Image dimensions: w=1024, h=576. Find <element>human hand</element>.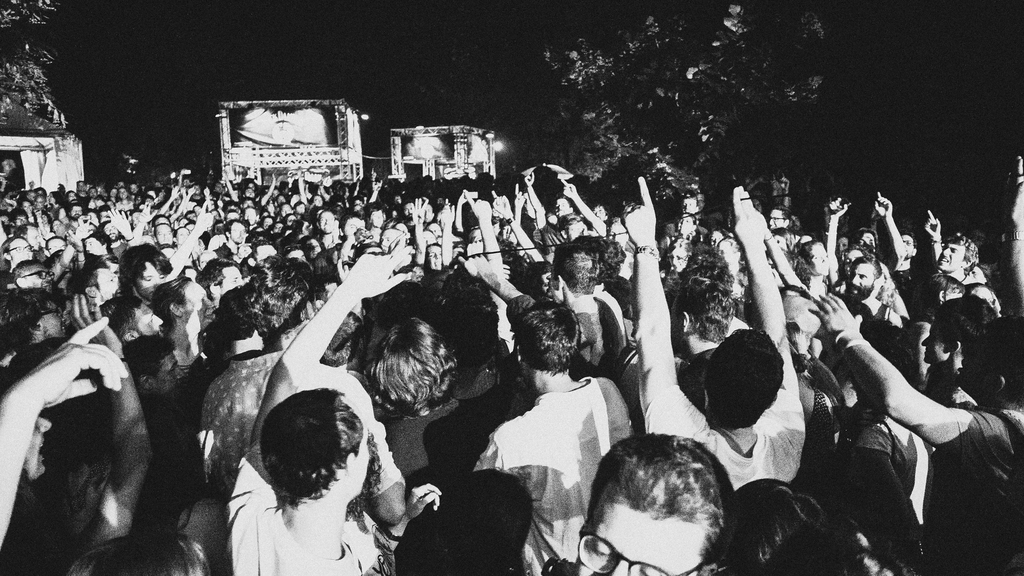
detection(998, 155, 1023, 225).
